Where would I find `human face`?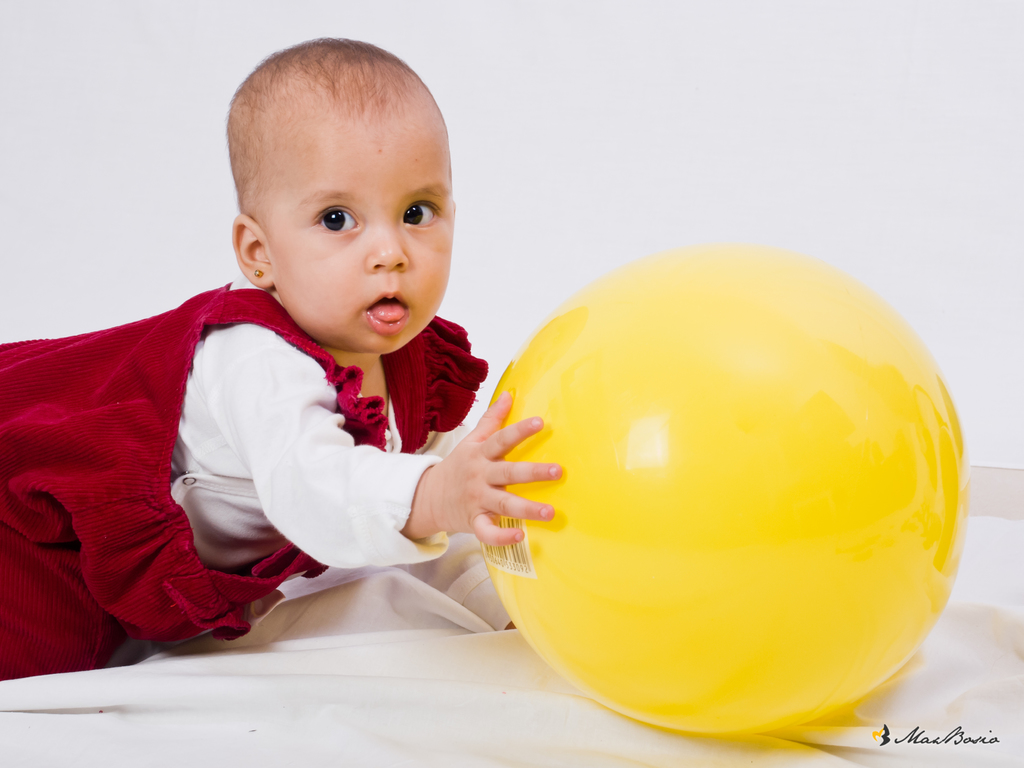
At <region>276, 106, 453, 353</region>.
